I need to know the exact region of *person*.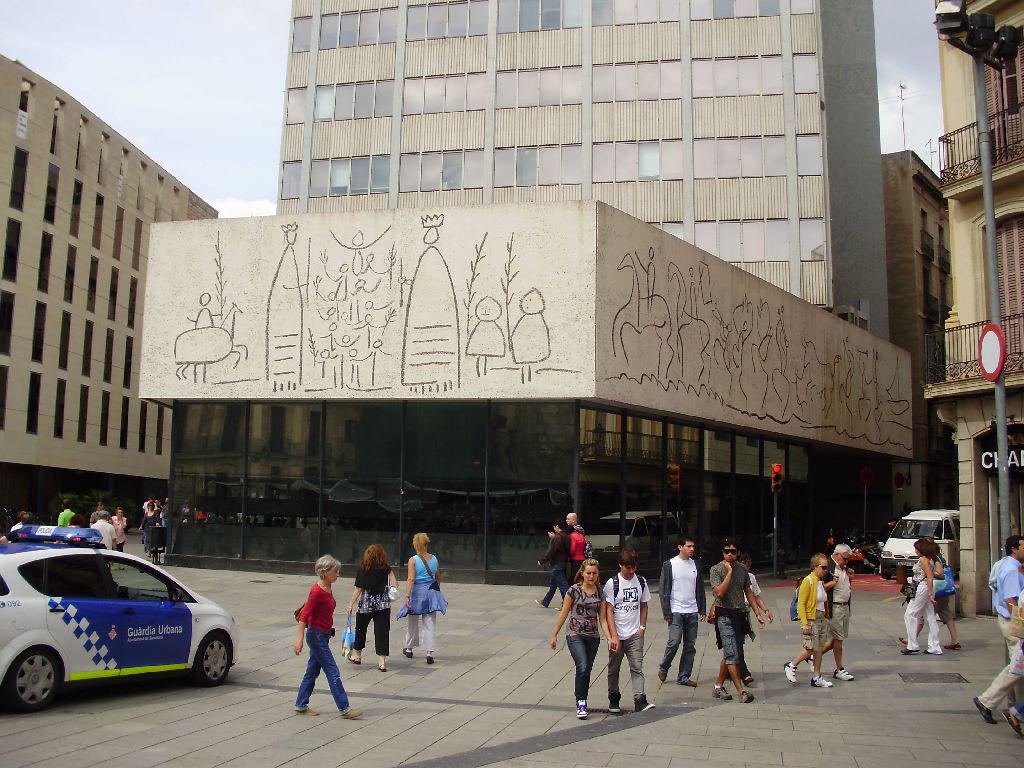
Region: bbox(973, 540, 1023, 727).
